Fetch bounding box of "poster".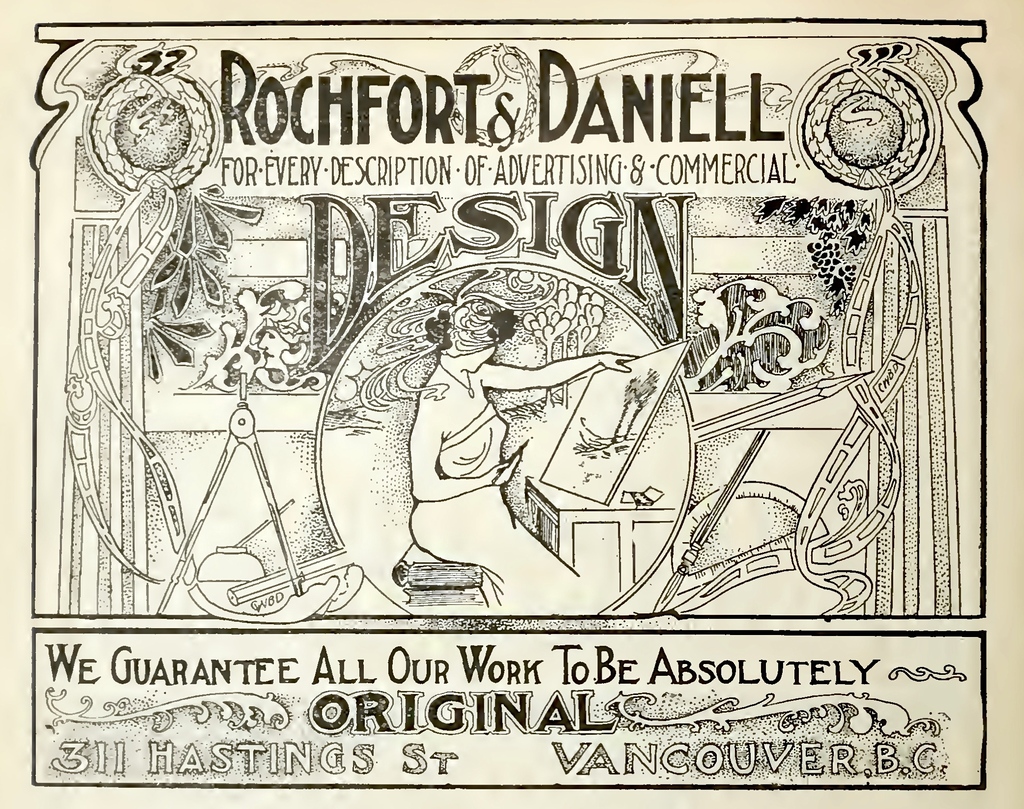
Bbox: BBox(0, 0, 1023, 808).
